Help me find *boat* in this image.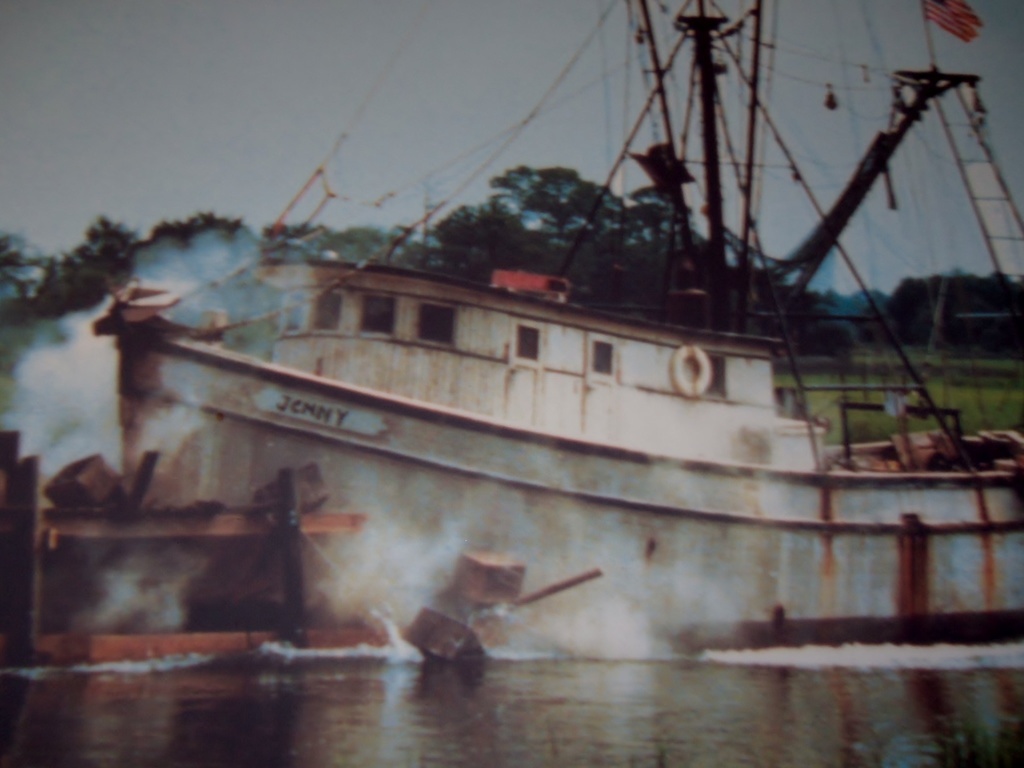
Found it: l=17, t=0, r=1023, b=706.
